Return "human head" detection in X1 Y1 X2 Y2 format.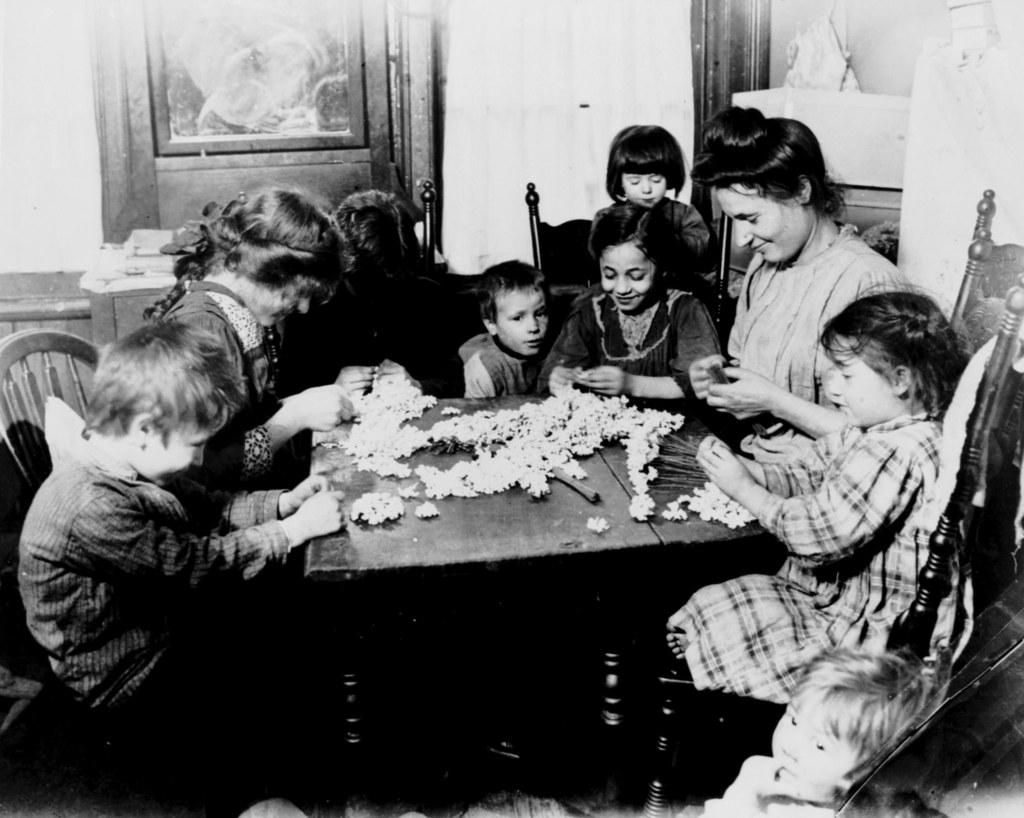
228 196 362 328.
